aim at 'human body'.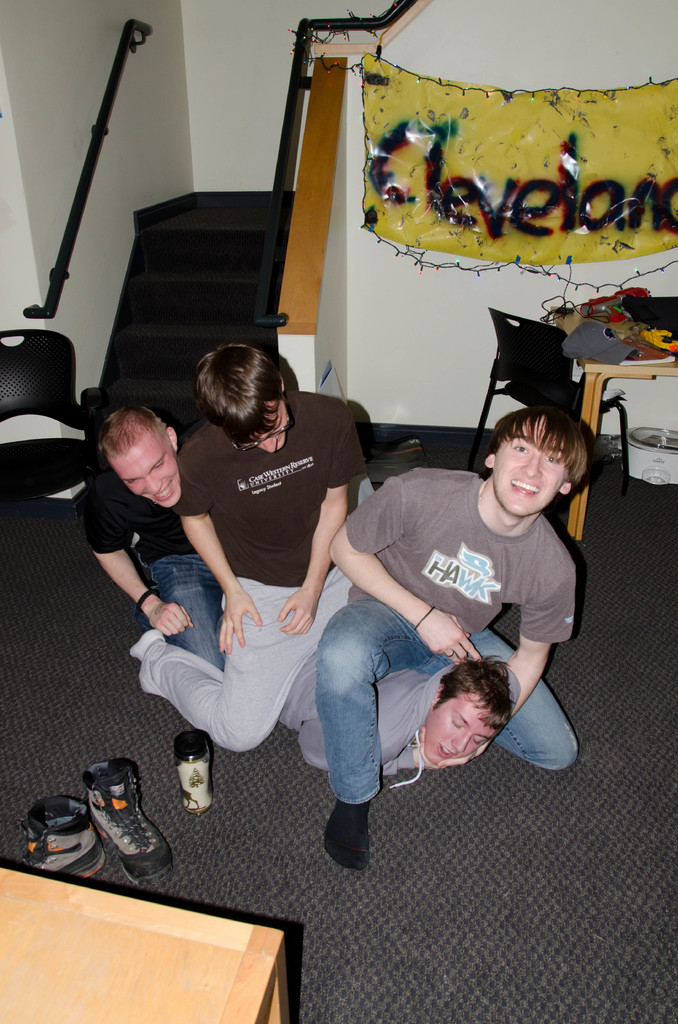
Aimed at {"x1": 272, "y1": 665, "x2": 494, "y2": 783}.
